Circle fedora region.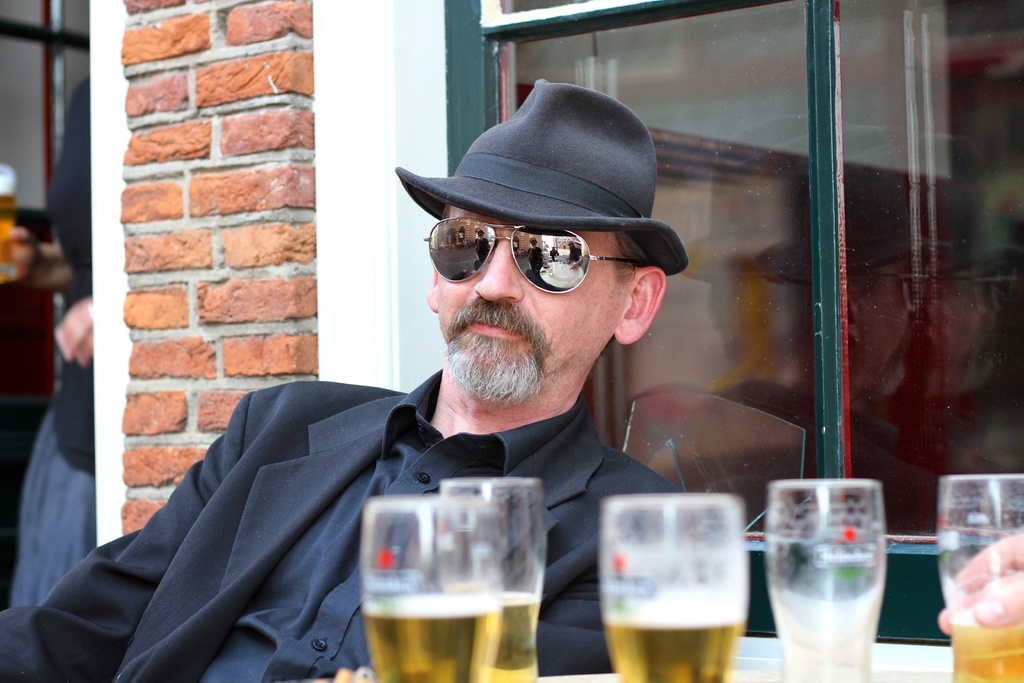
Region: (left=394, top=81, right=691, bottom=279).
